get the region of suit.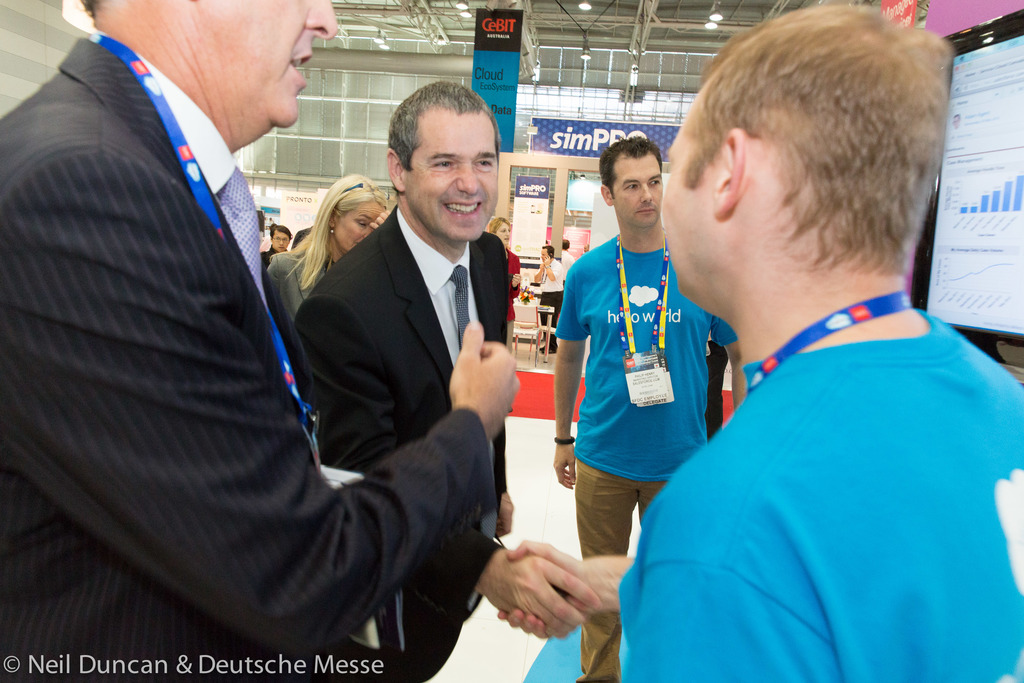
33 42 470 678.
